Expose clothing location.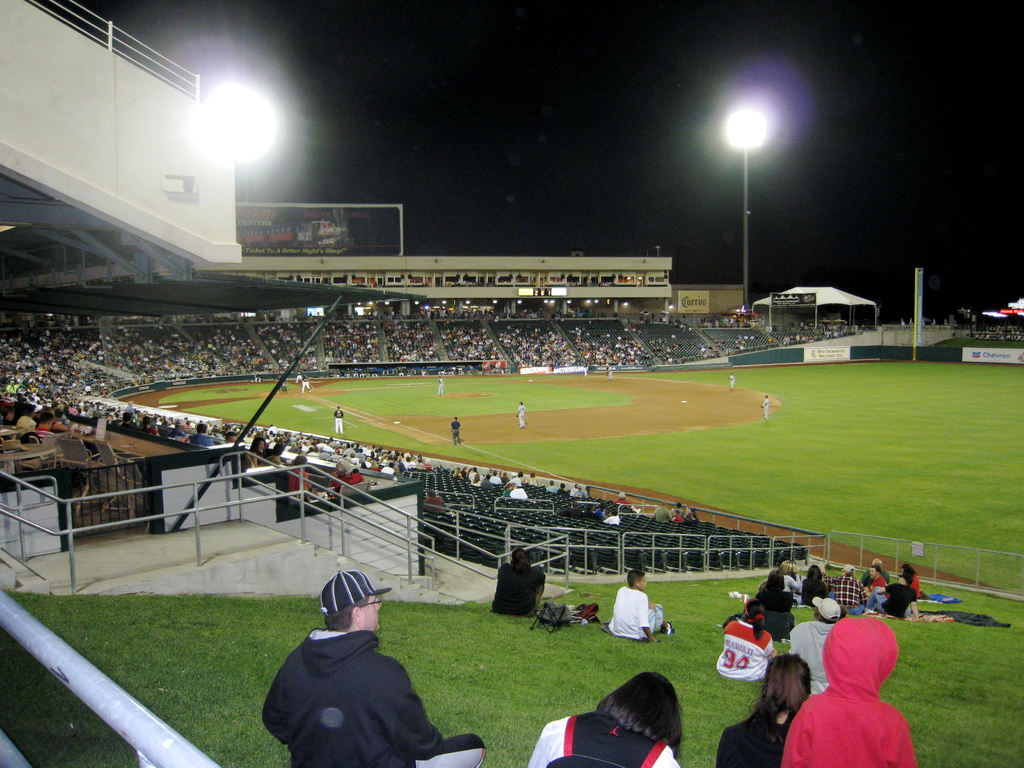
Exposed at [left=301, top=383, right=307, bottom=390].
